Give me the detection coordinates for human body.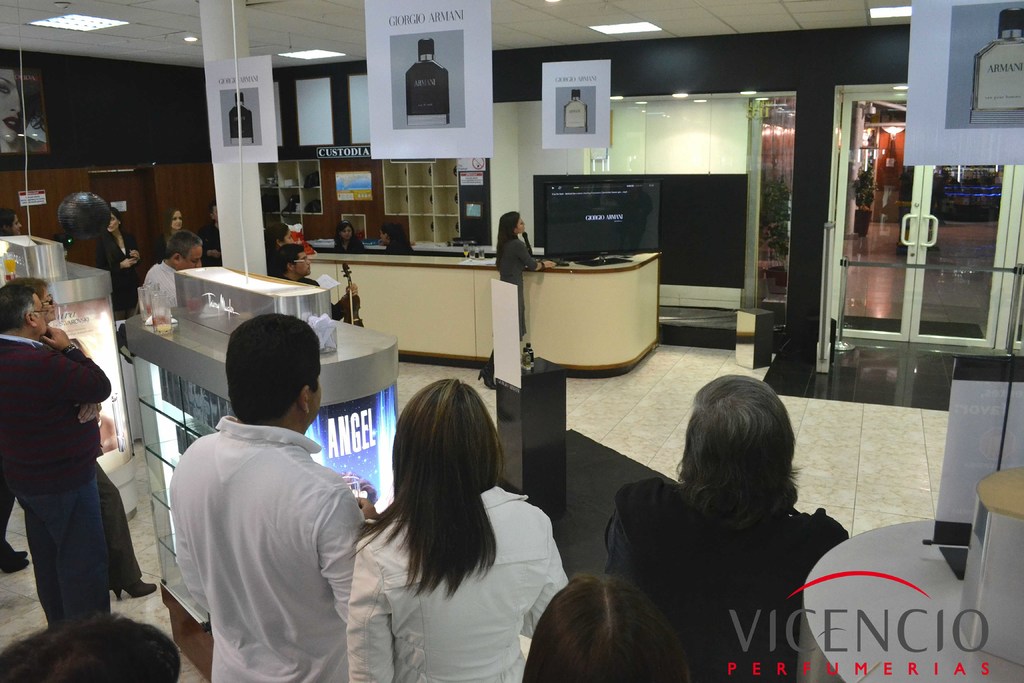
[x1=146, y1=222, x2=359, y2=682].
